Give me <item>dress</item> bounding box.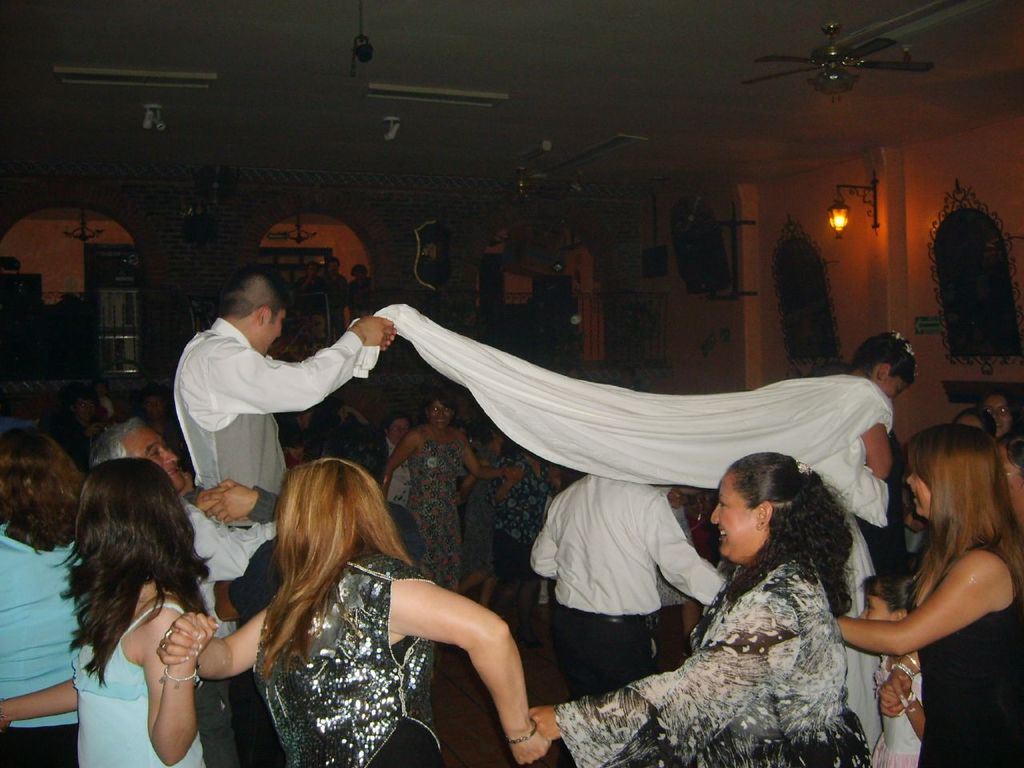
774, 371, 892, 627.
